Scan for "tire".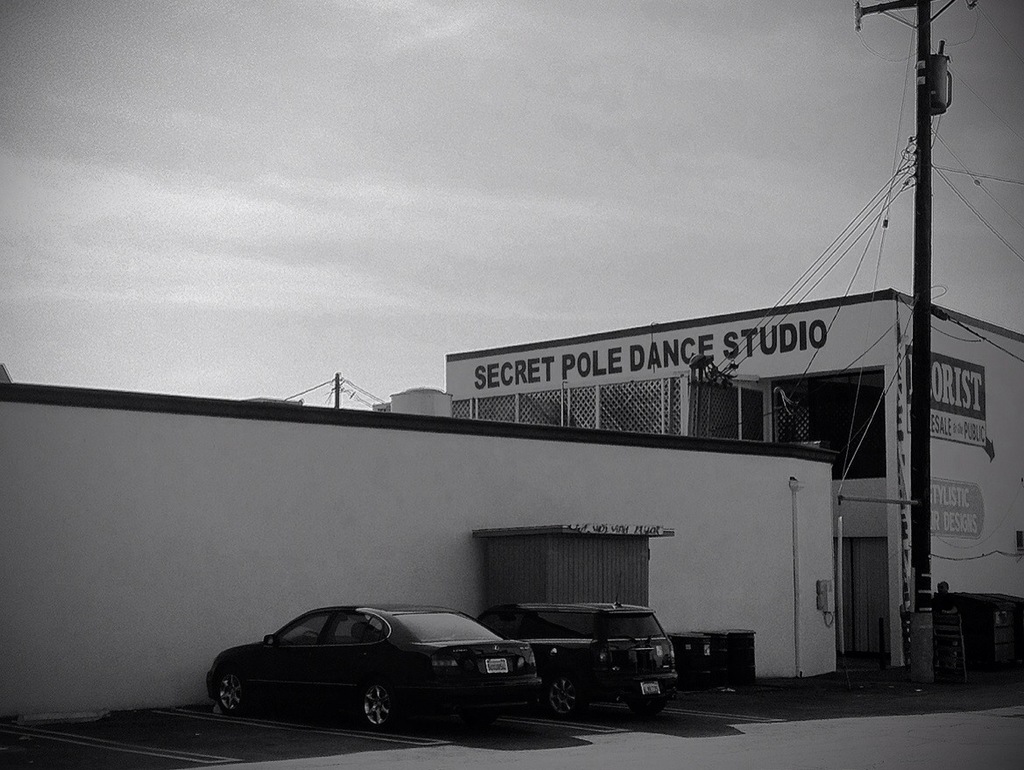
Scan result: l=374, t=677, r=391, b=733.
